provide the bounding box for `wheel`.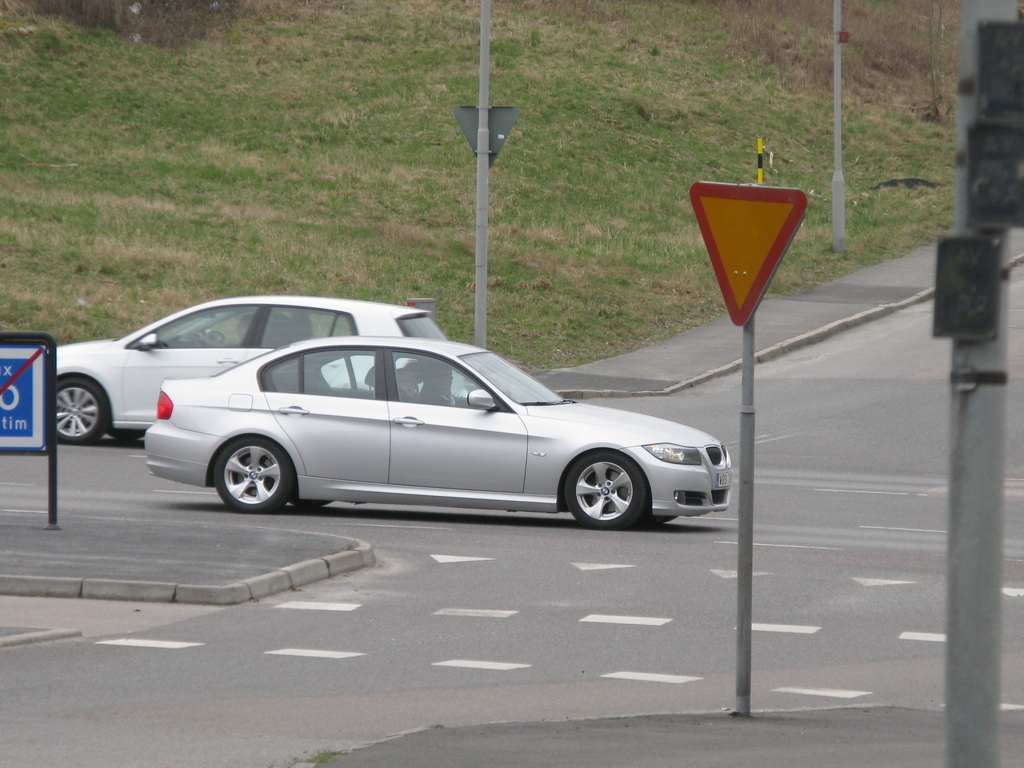
Rect(551, 452, 645, 532).
